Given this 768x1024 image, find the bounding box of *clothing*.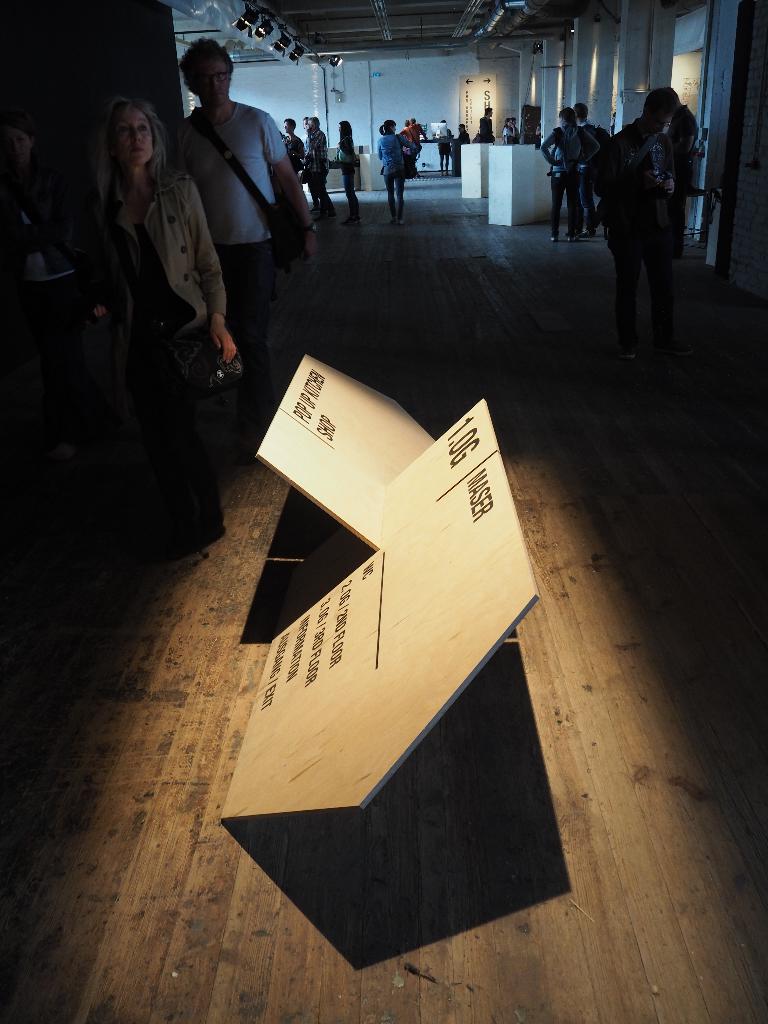
(x1=0, y1=163, x2=78, y2=289).
